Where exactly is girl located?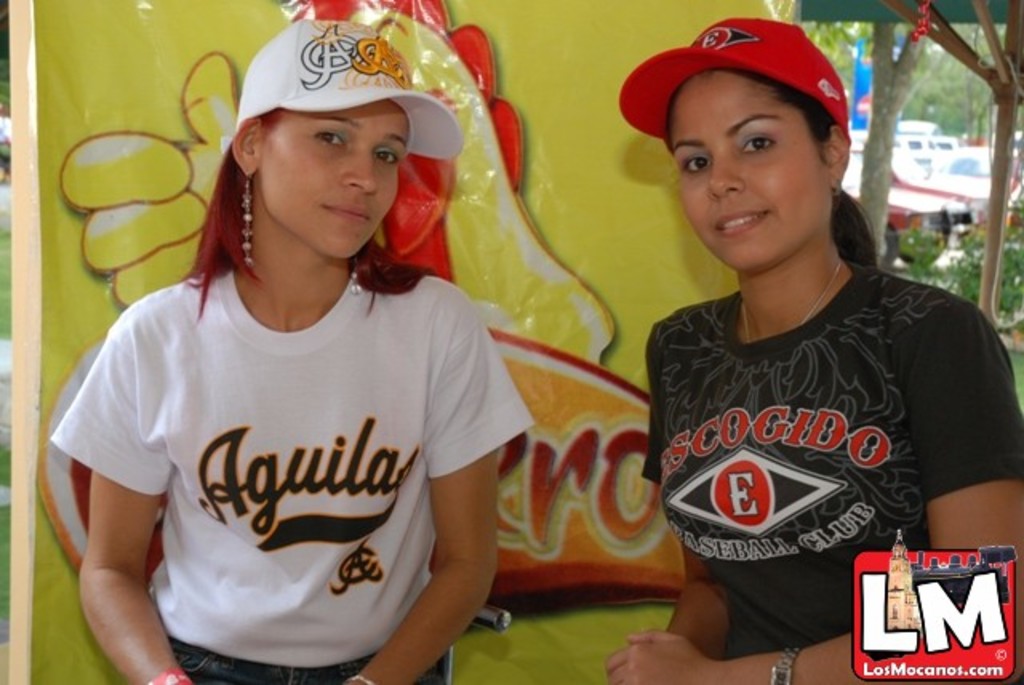
Its bounding box is l=50, t=19, r=533, b=683.
